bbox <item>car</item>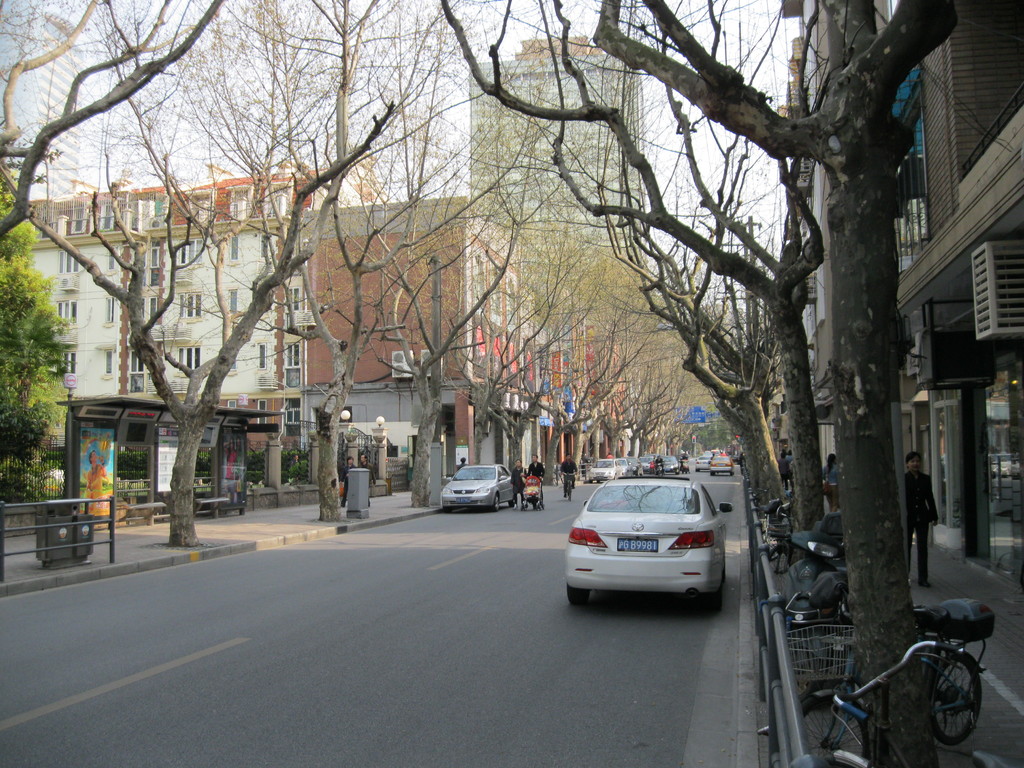
552, 473, 742, 617
